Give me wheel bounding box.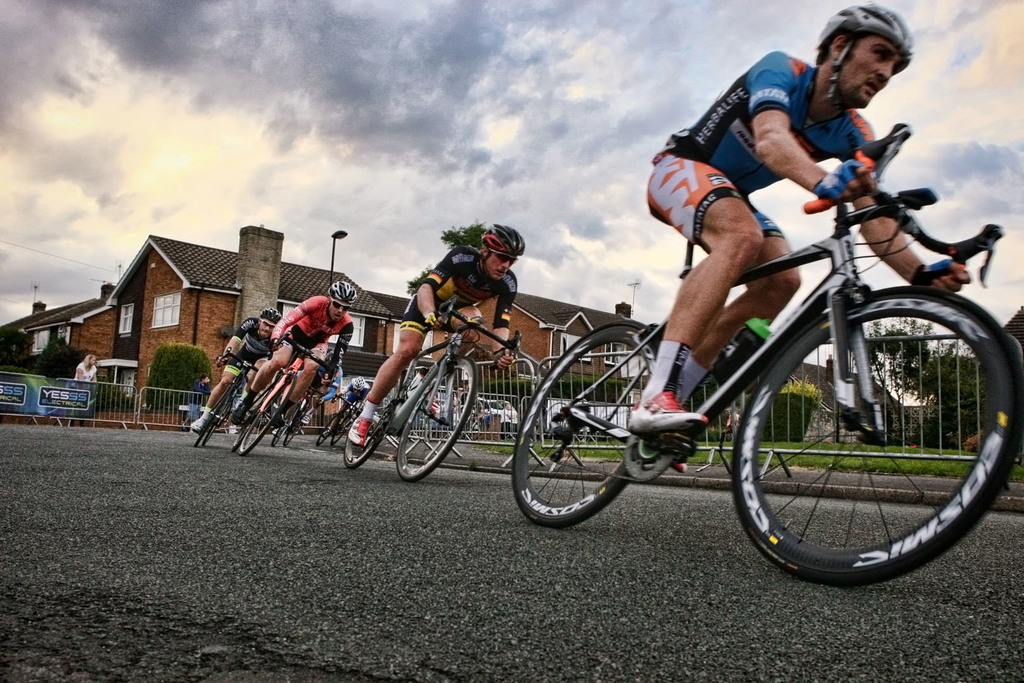
region(317, 412, 343, 443).
